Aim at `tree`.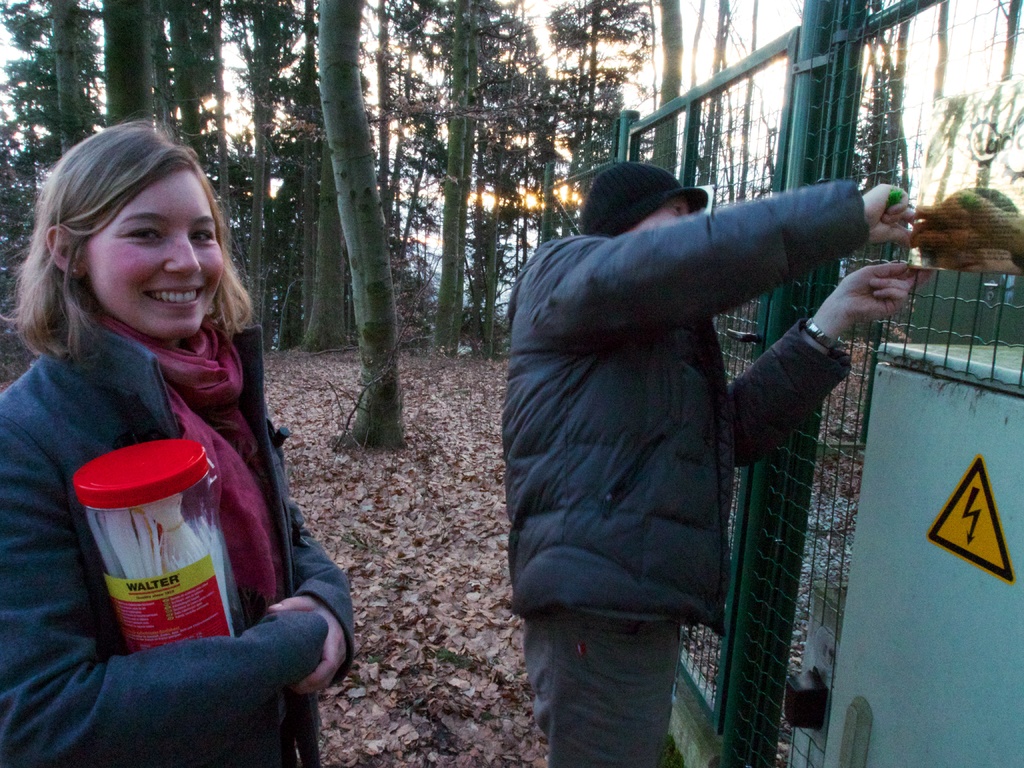
Aimed at 311 0 379 442.
